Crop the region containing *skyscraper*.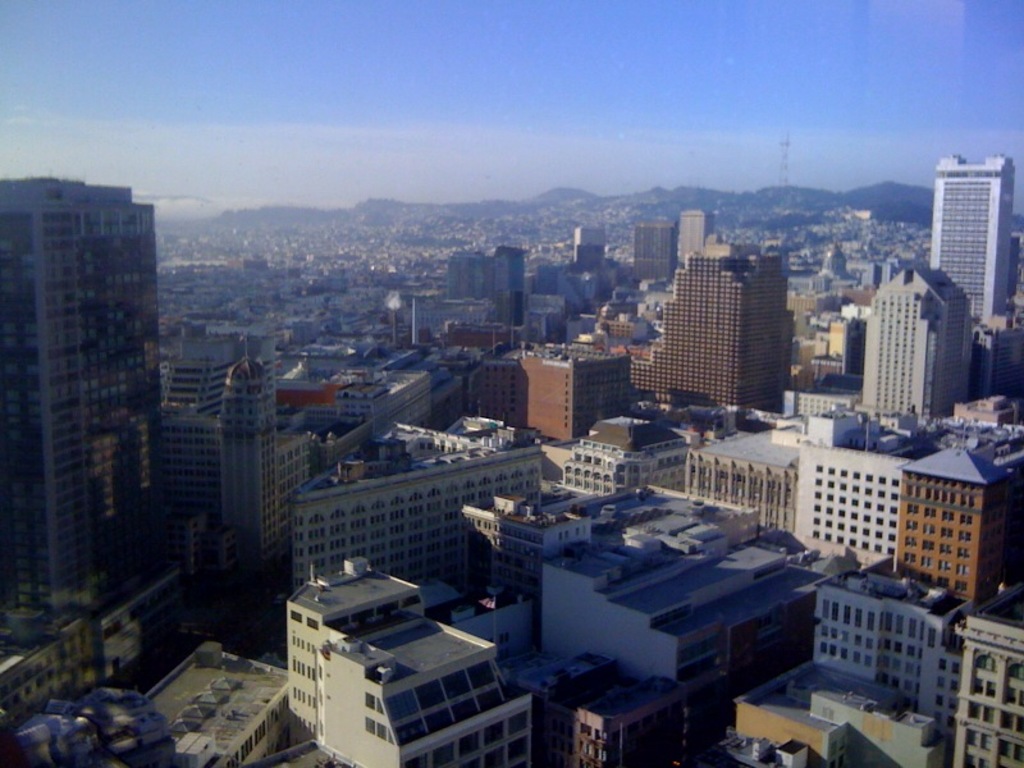
Crop region: 490/243/529/300.
